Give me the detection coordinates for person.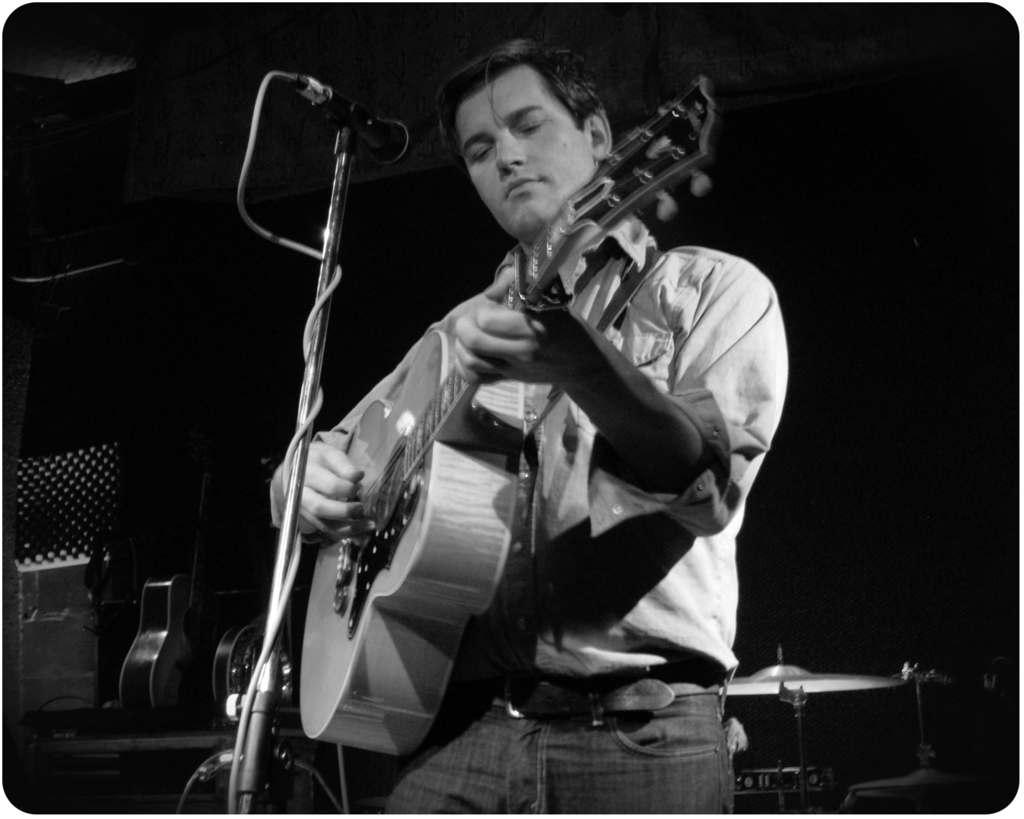
pyautogui.locateOnScreen(232, 26, 777, 774).
